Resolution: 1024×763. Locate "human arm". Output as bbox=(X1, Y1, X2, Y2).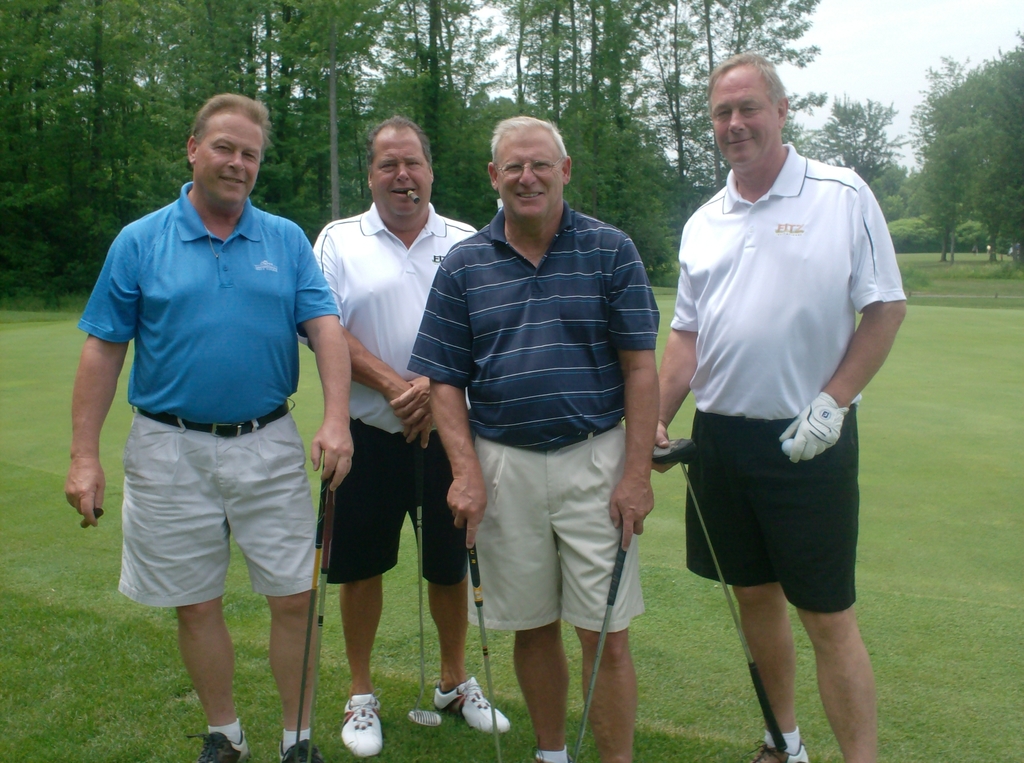
bbox=(304, 223, 430, 459).
